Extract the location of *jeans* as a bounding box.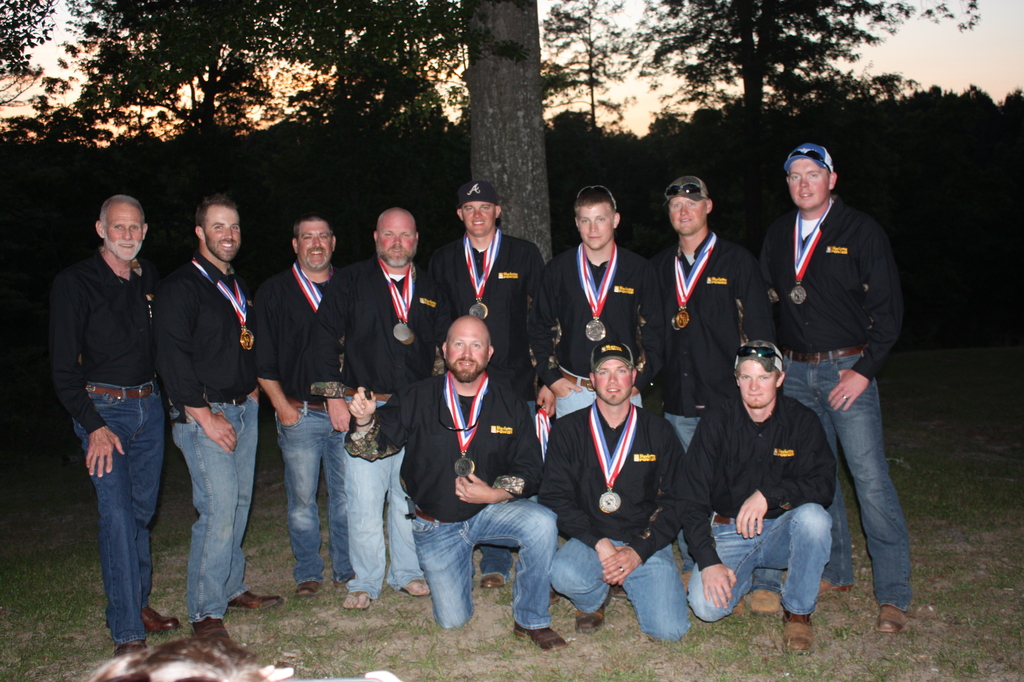
crop(760, 346, 913, 613).
